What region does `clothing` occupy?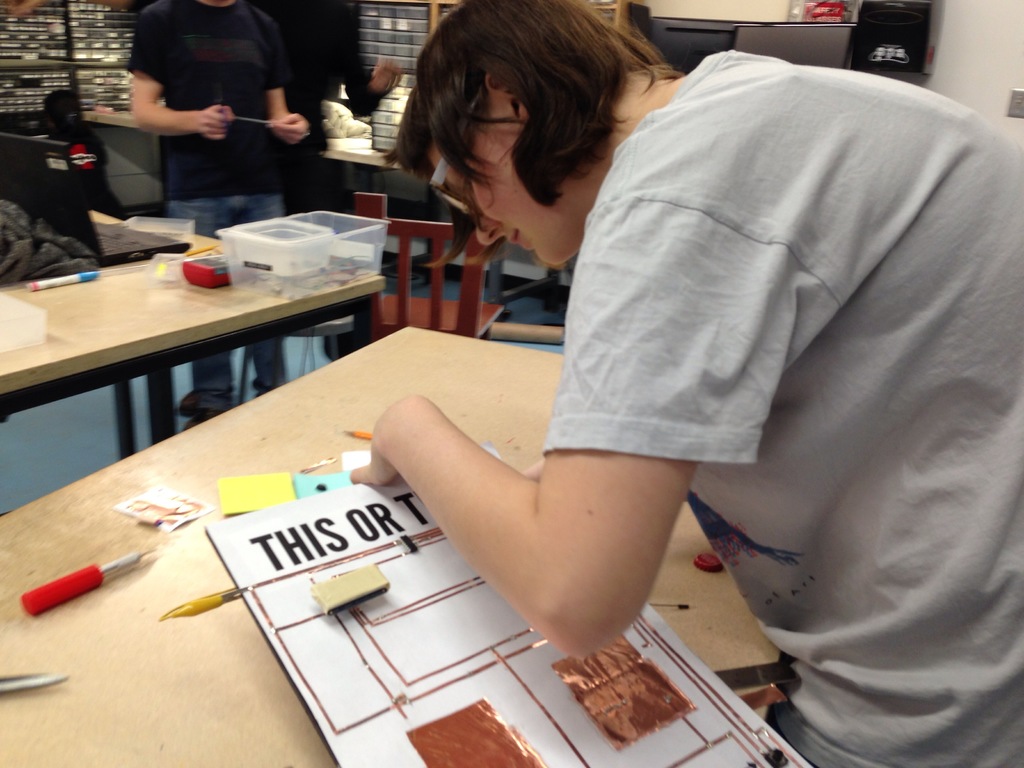
{"x1": 535, "y1": 47, "x2": 1018, "y2": 767}.
